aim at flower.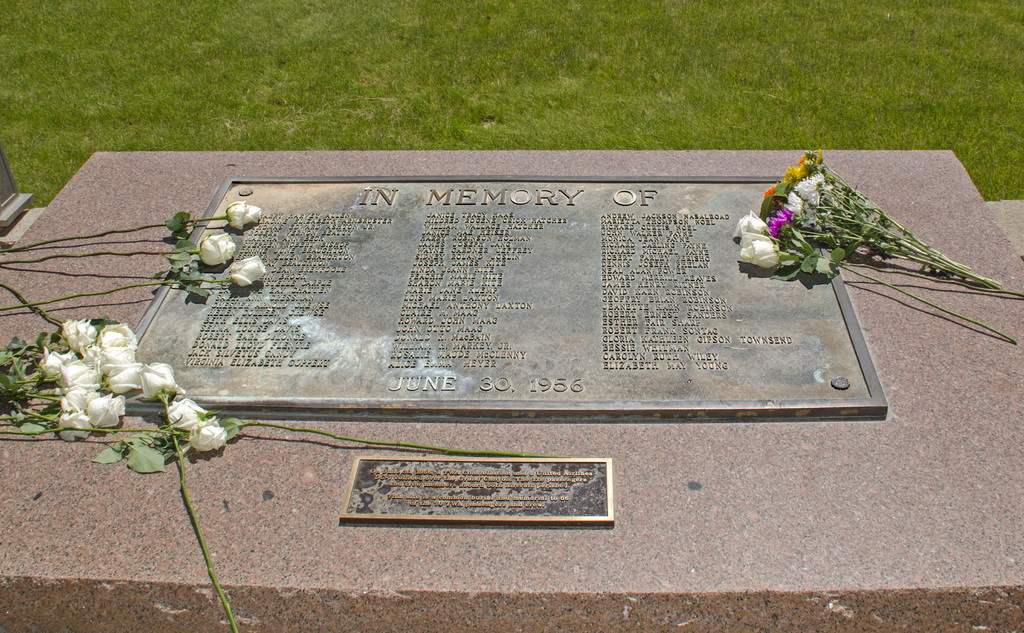
Aimed at 196/234/237/268.
